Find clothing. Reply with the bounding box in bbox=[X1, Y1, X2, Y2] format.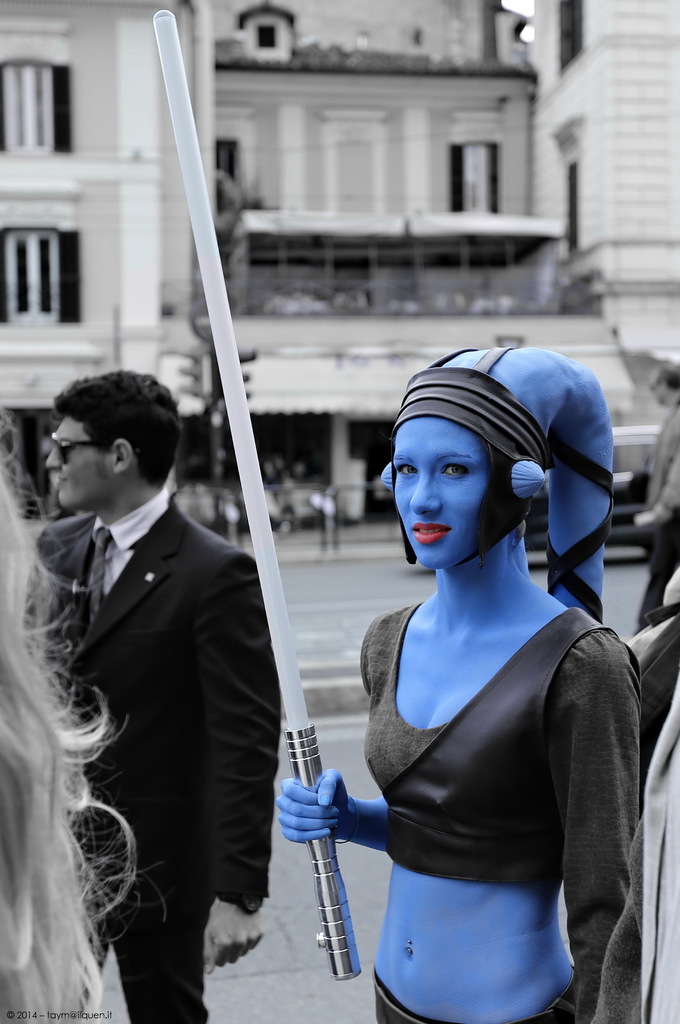
bbox=[634, 390, 679, 633].
